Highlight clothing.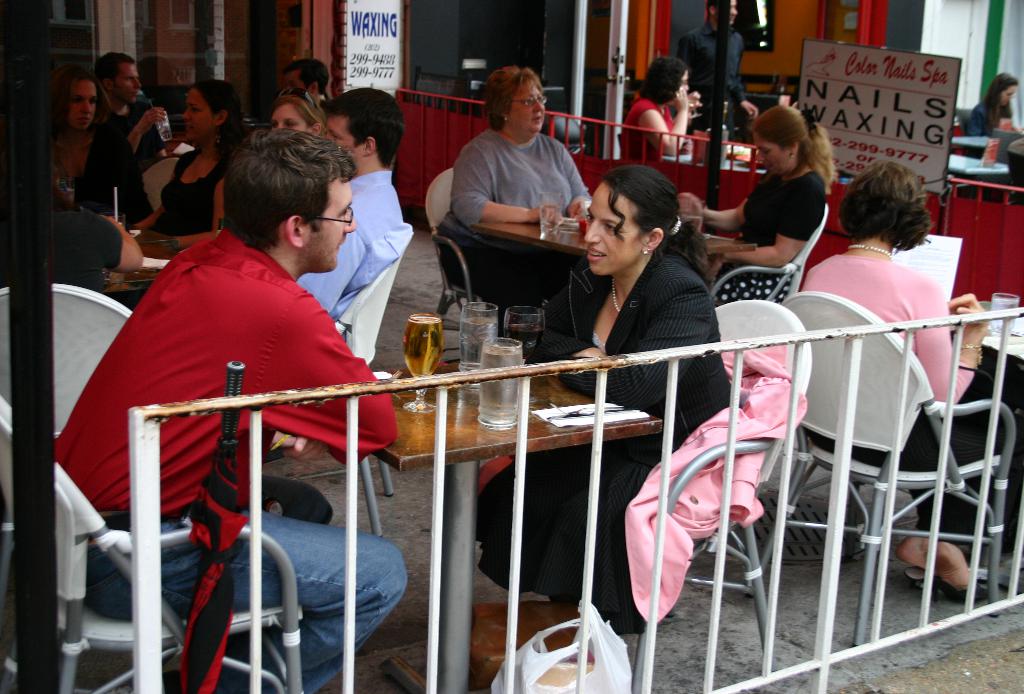
Highlighted region: {"left": 621, "top": 94, "right": 673, "bottom": 159}.
